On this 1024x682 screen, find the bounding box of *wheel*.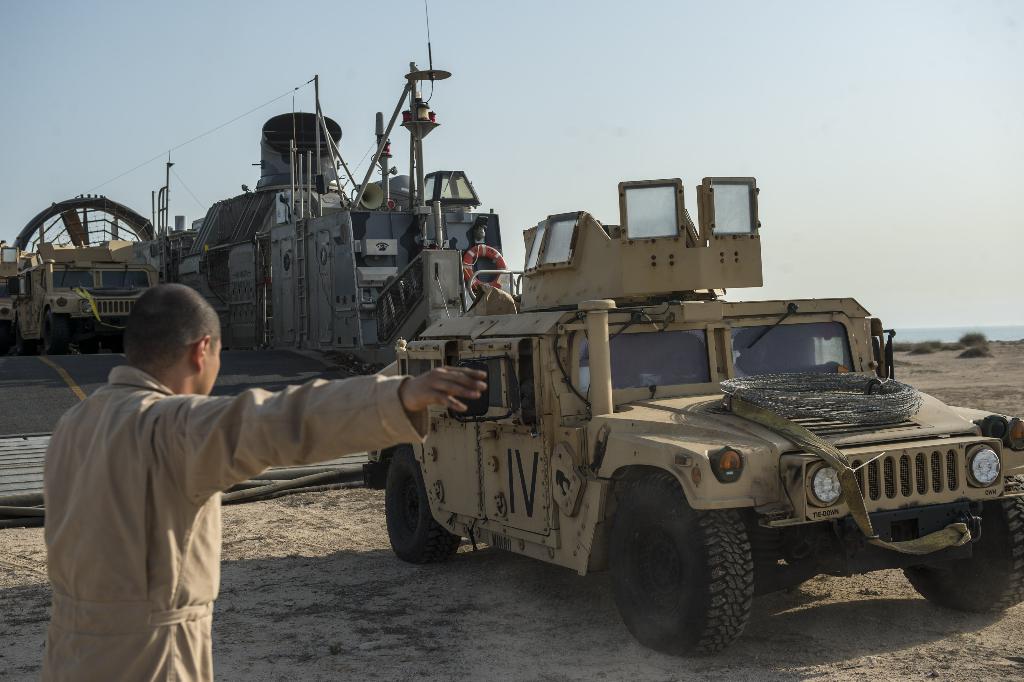
Bounding box: select_region(614, 494, 773, 649).
